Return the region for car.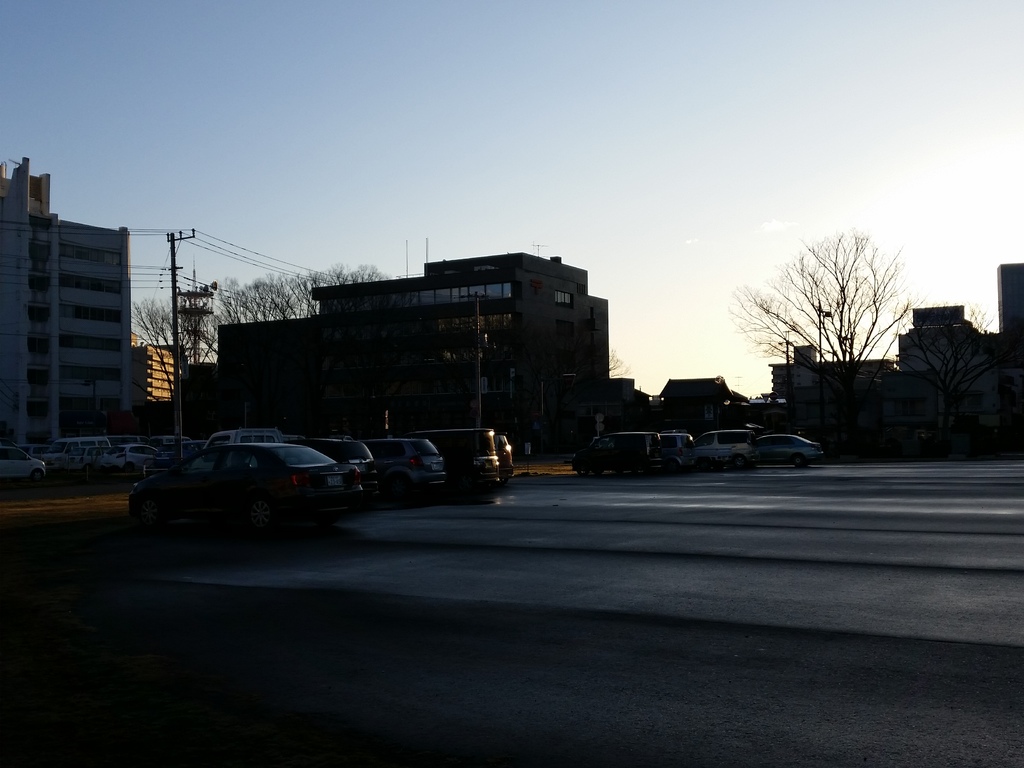
left=661, top=430, right=695, bottom=476.
